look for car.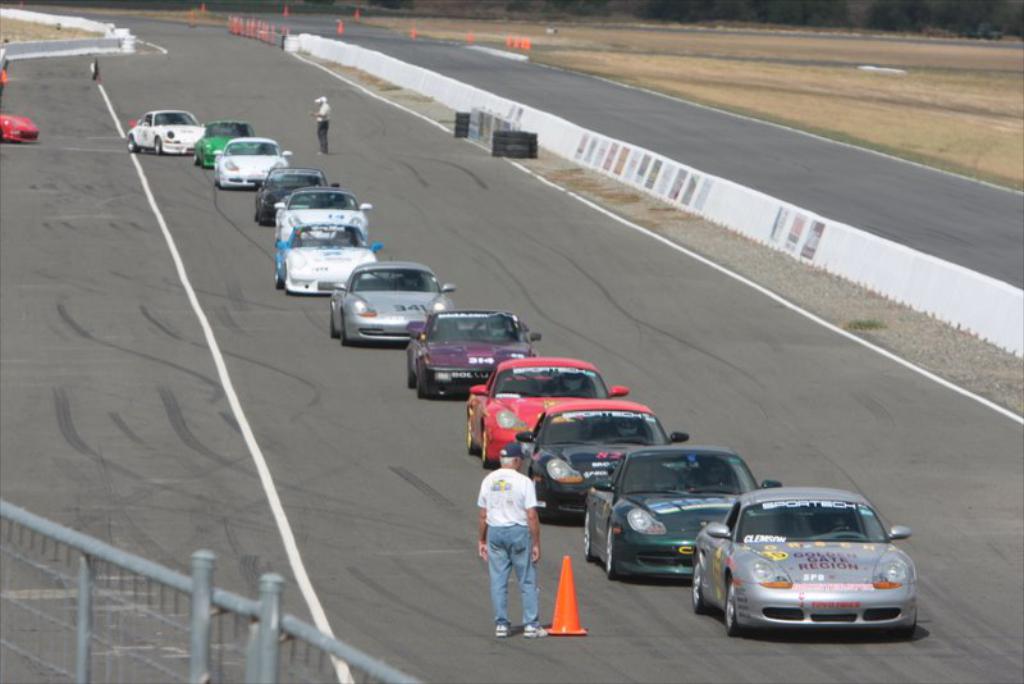
Found: bbox=[315, 254, 466, 362].
